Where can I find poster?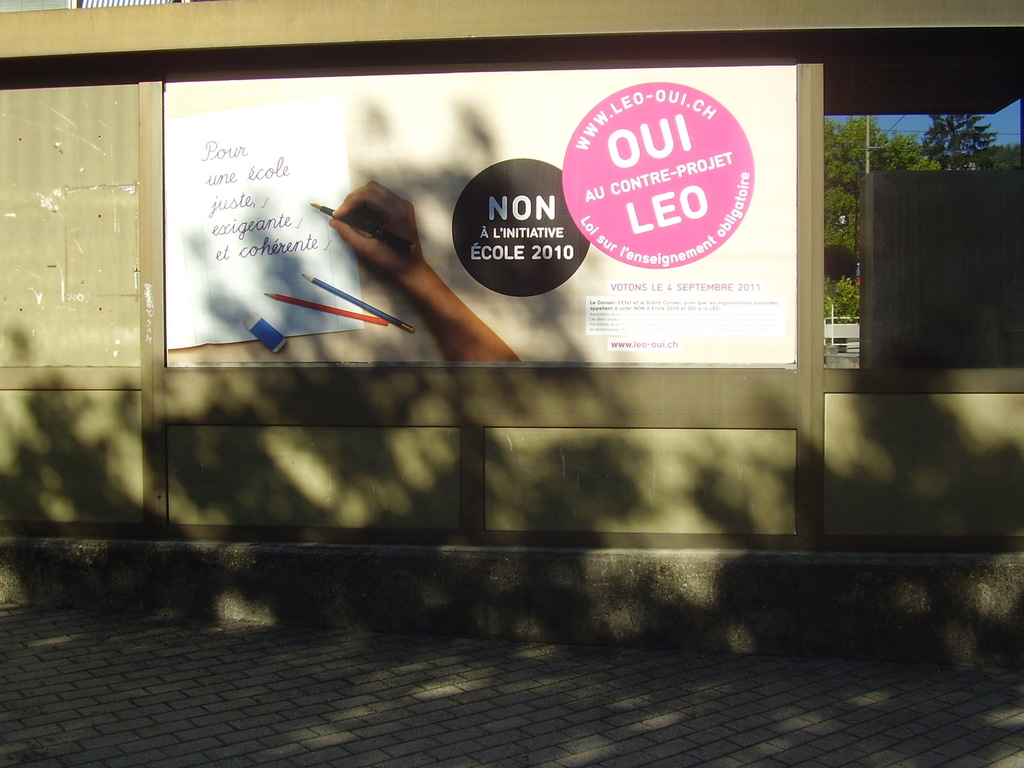
You can find it at [448,157,591,301].
